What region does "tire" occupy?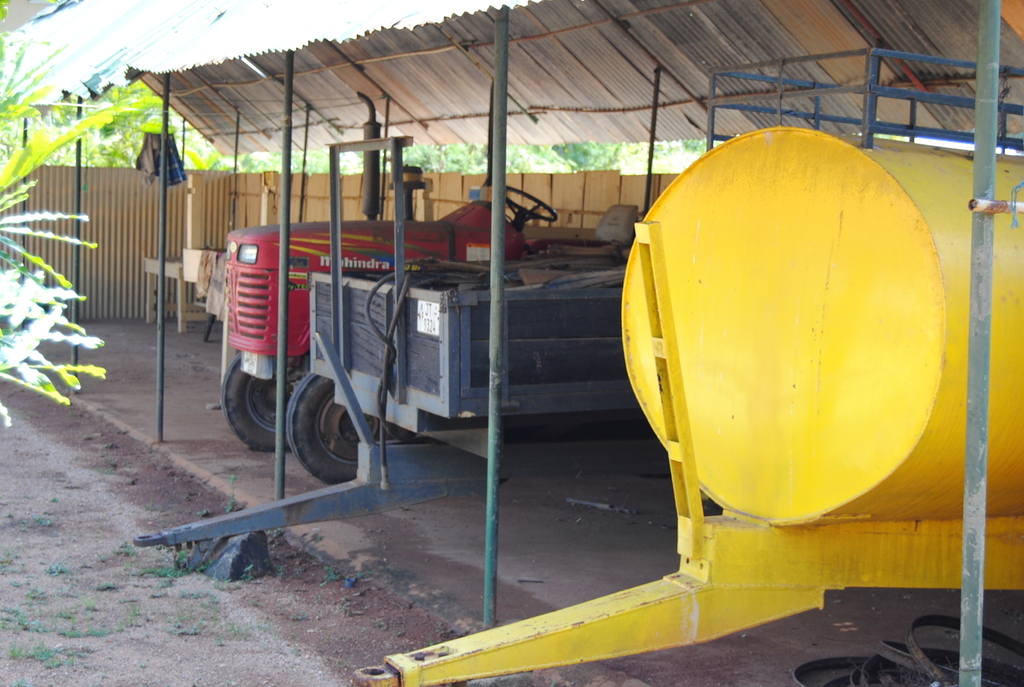
[x1=217, y1=355, x2=296, y2=457].
